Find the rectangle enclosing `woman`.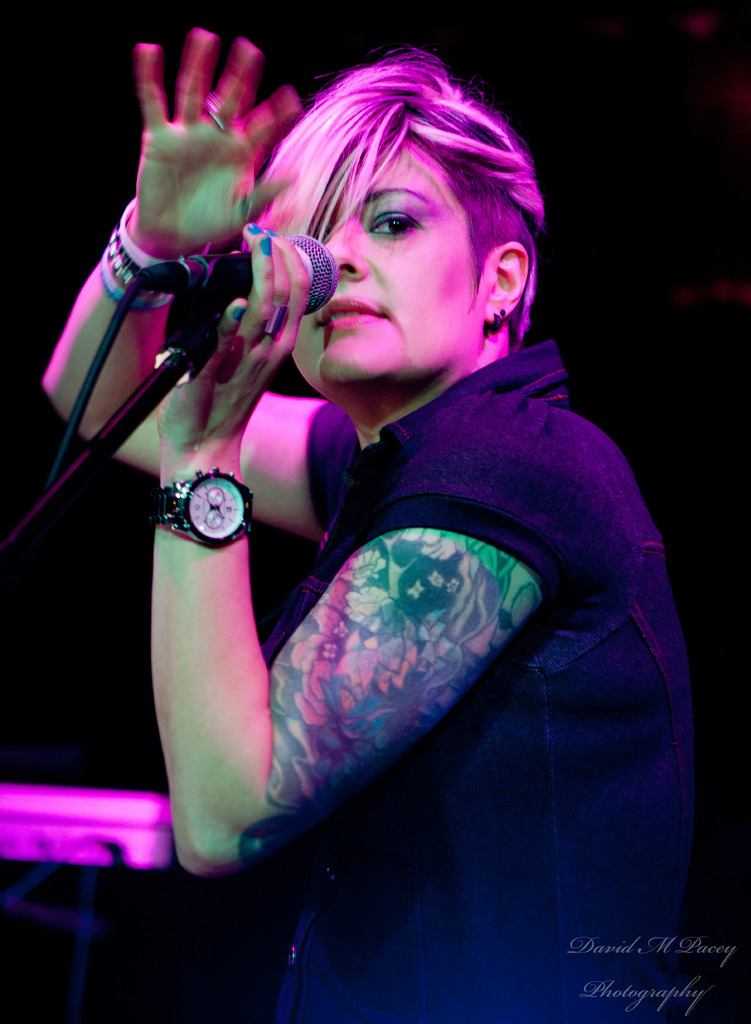
[39,24,716,1023].
